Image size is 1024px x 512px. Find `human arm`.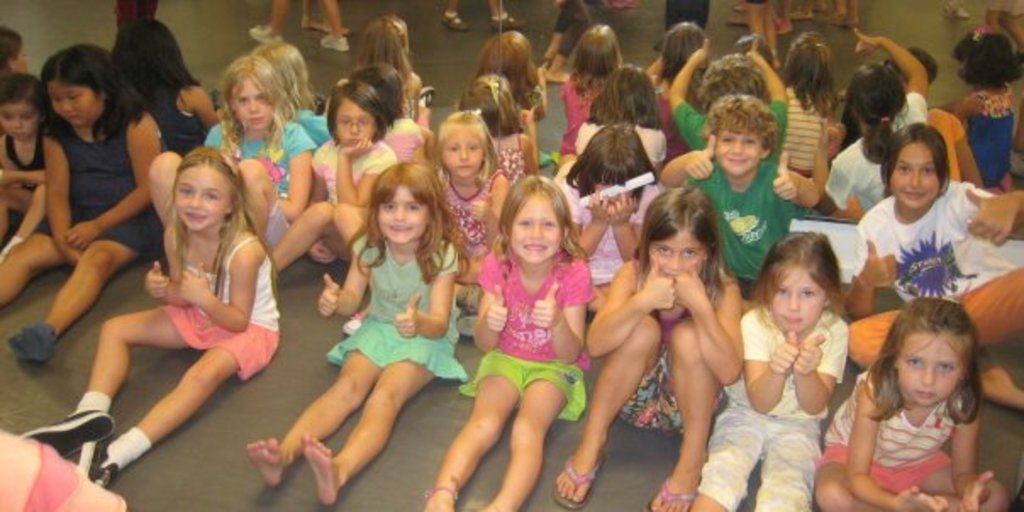
795,309,849,417.
